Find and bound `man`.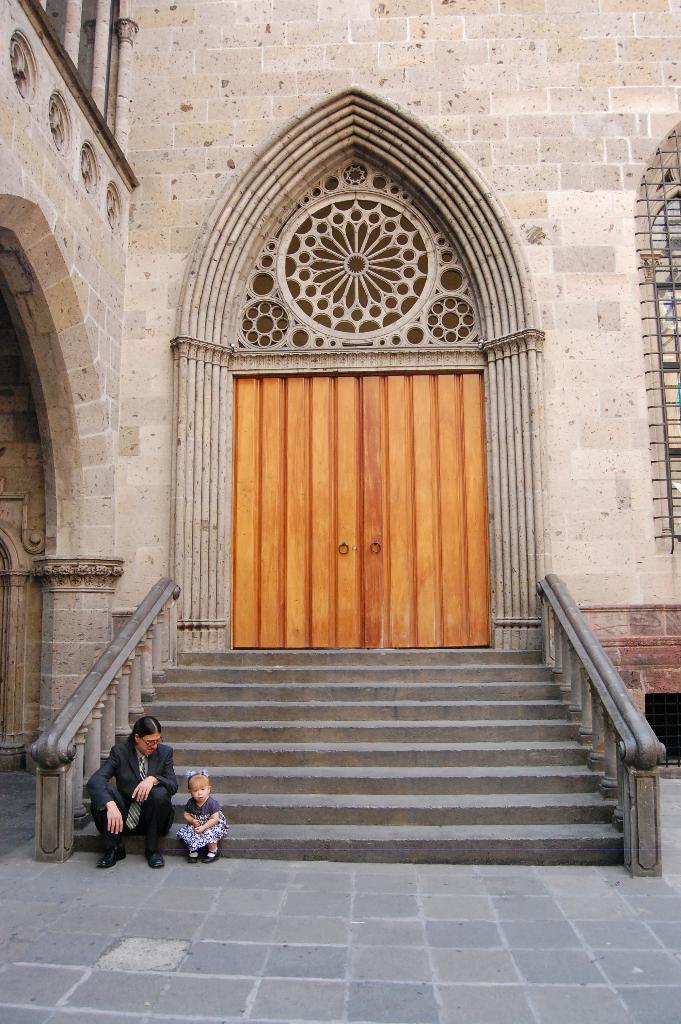
Bound: 83 715 179 869.
